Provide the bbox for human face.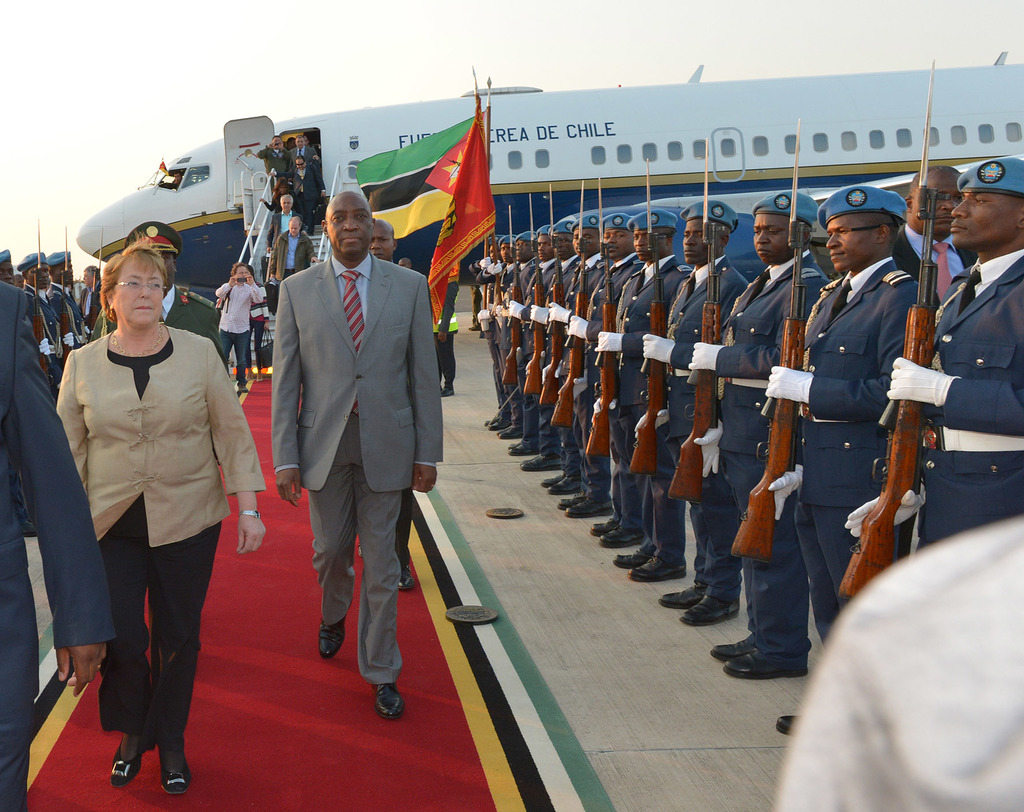
locate(499, 242, 512, 260).
